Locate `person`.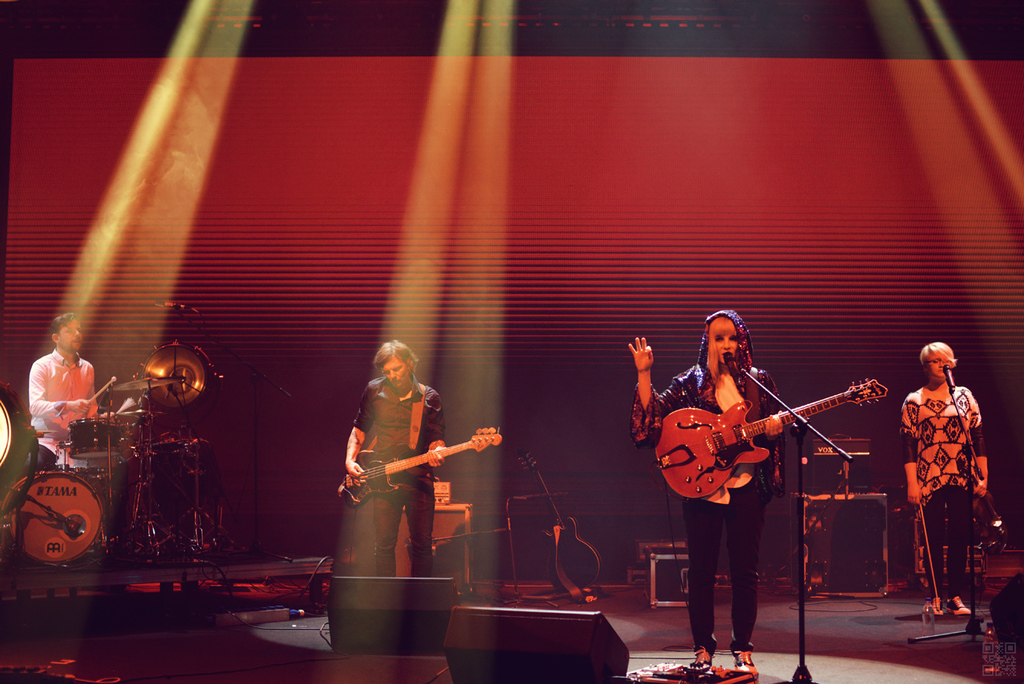
Bounding box: l=627, t=308, r=810, b=682.
